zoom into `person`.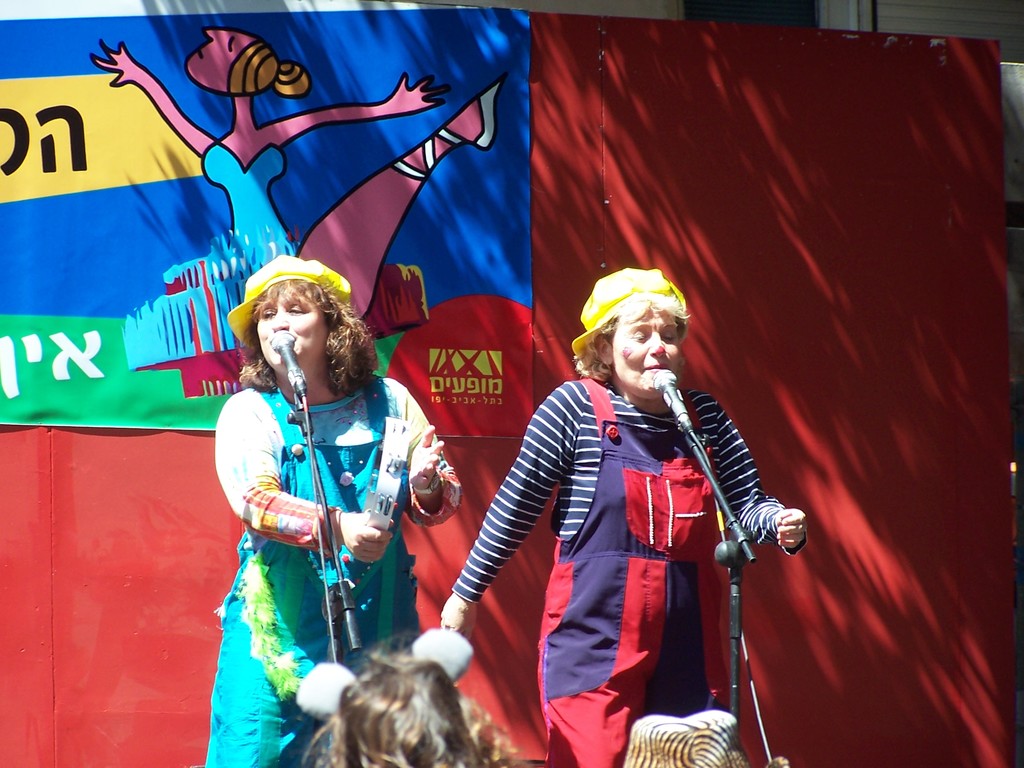
Zoom target: x1=323, y1=634, x2=515, y2=767.
